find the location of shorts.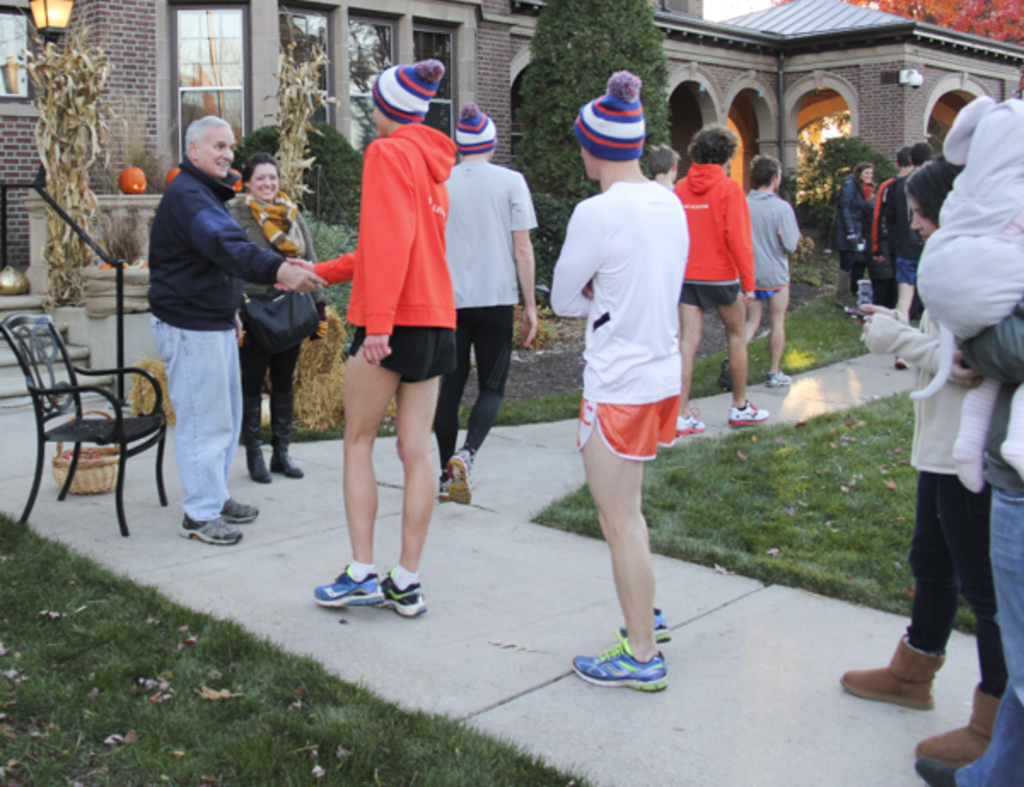
Location: [573,393,678,459].
